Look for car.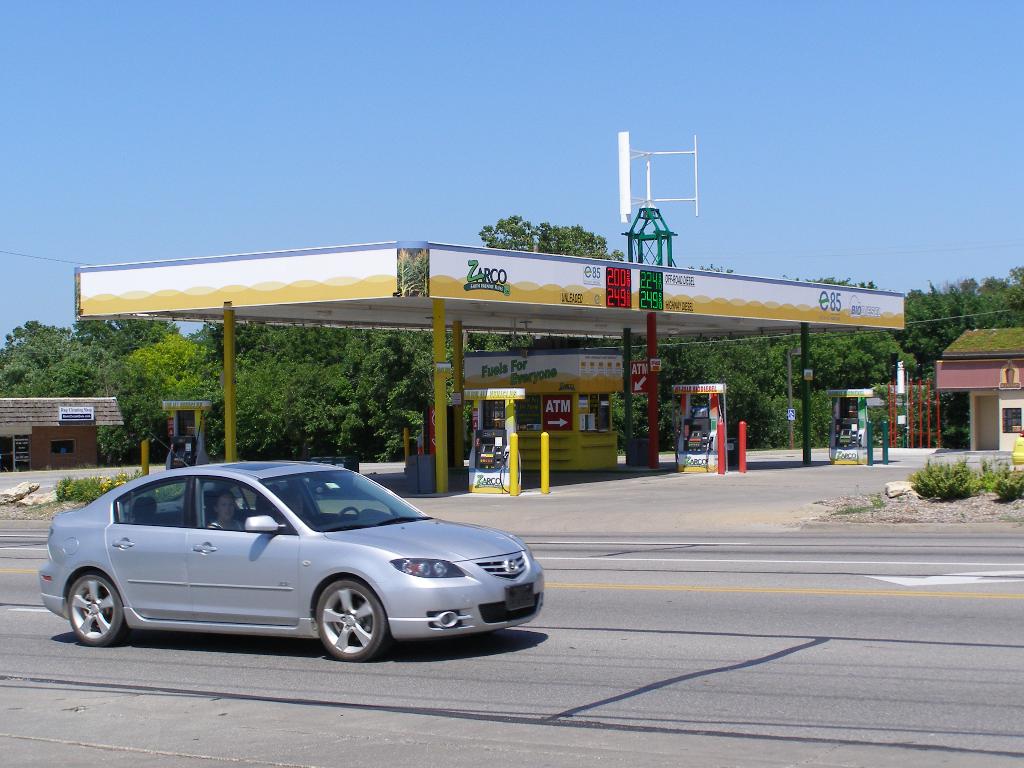
Found: region(41, 465, 553, 667).
